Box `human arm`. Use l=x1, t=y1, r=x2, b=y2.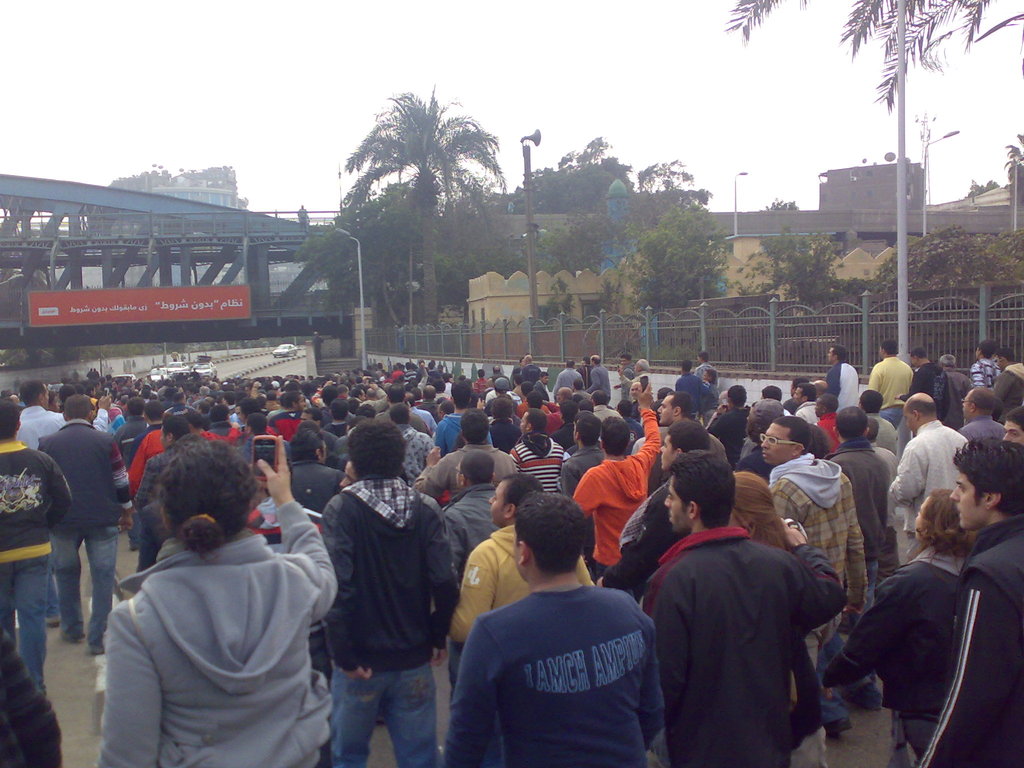
l=916, t=570, r=1022, b=767.
